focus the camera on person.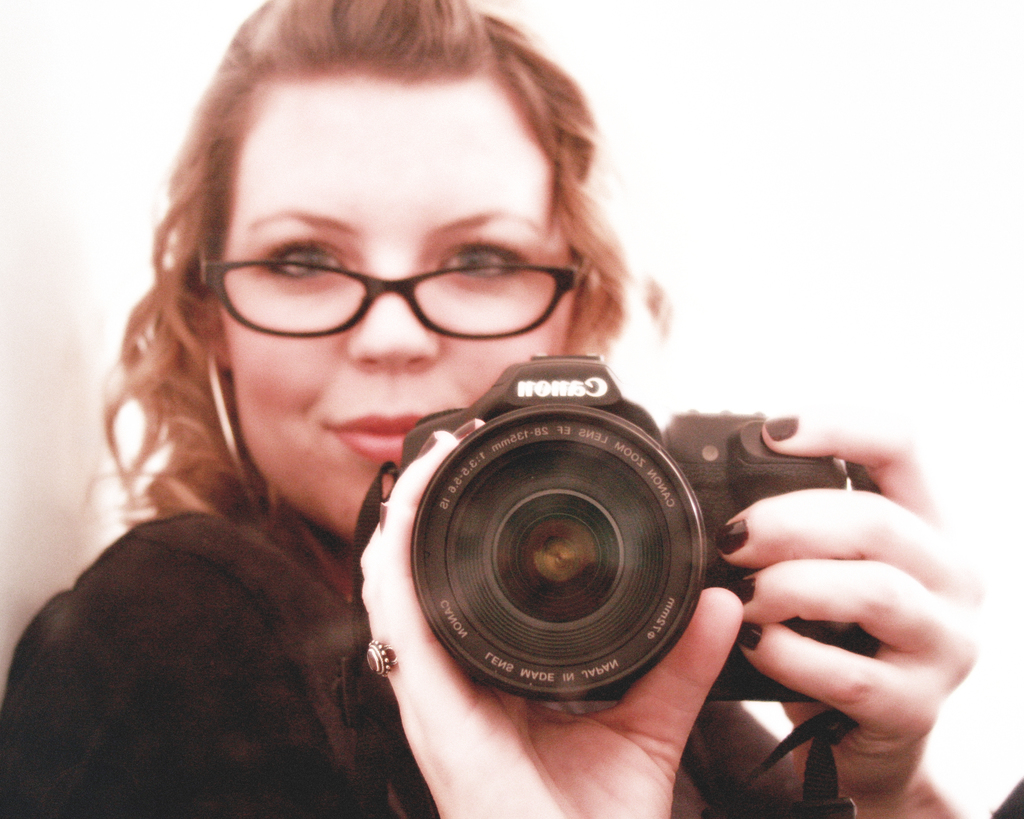
Focus region: crop(0, 0, 980, 812).
